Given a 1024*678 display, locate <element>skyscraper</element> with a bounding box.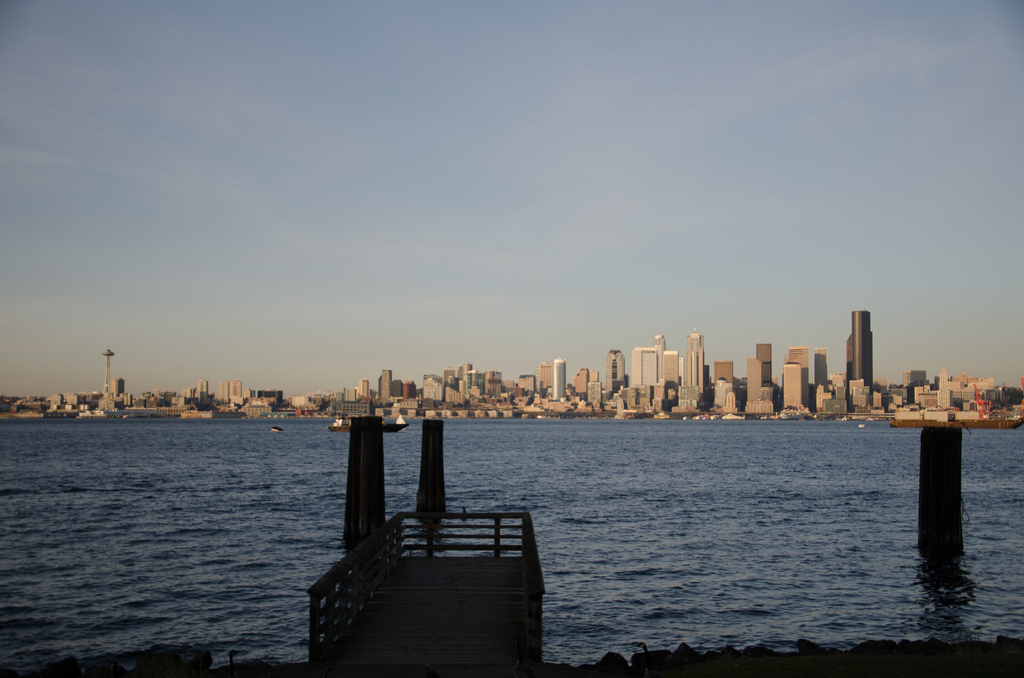
Located: 685,328,706,392.
